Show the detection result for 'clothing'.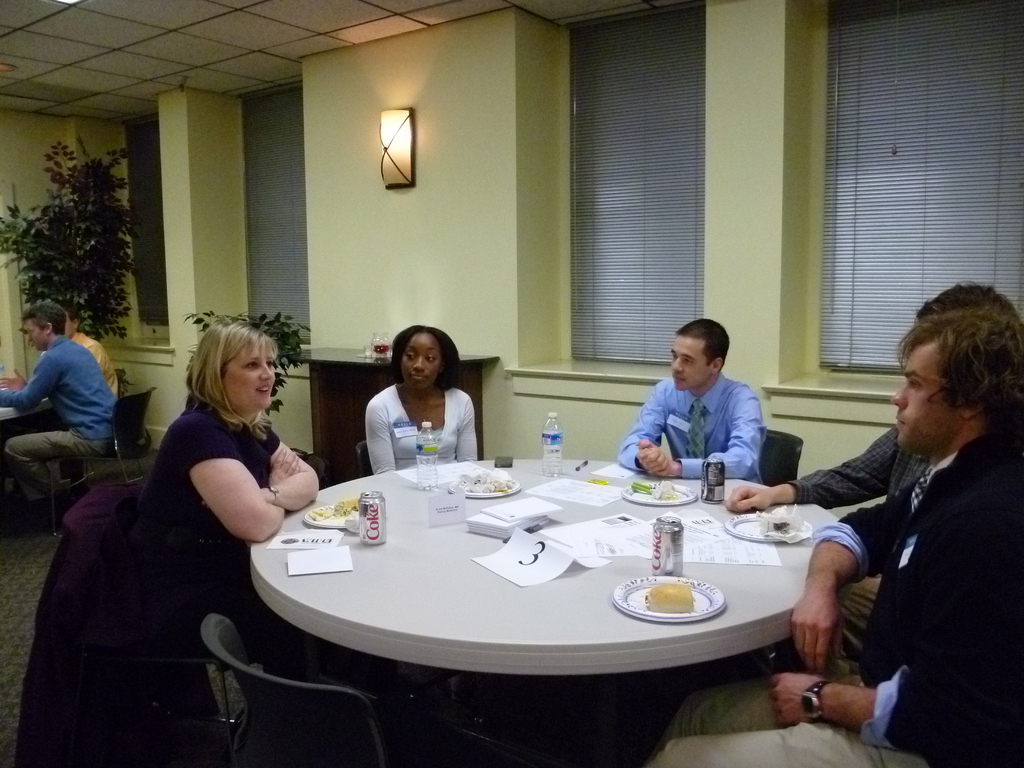
BBox(832, 348, 1012, 763).
